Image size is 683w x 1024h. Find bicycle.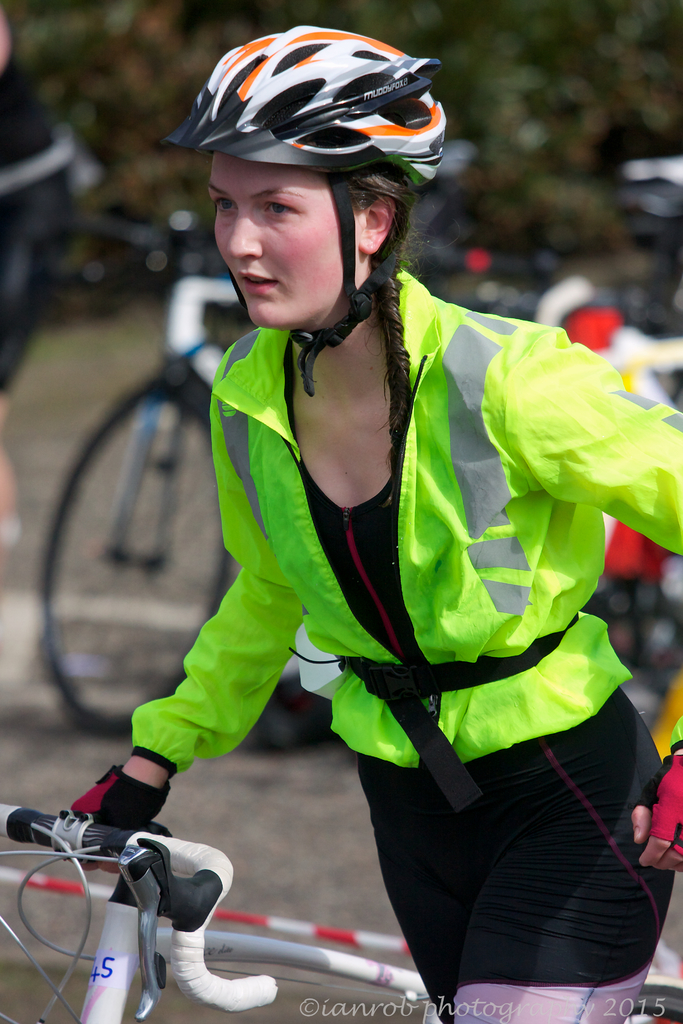
(x1=63, y1=266, x2=282, y2=741).
